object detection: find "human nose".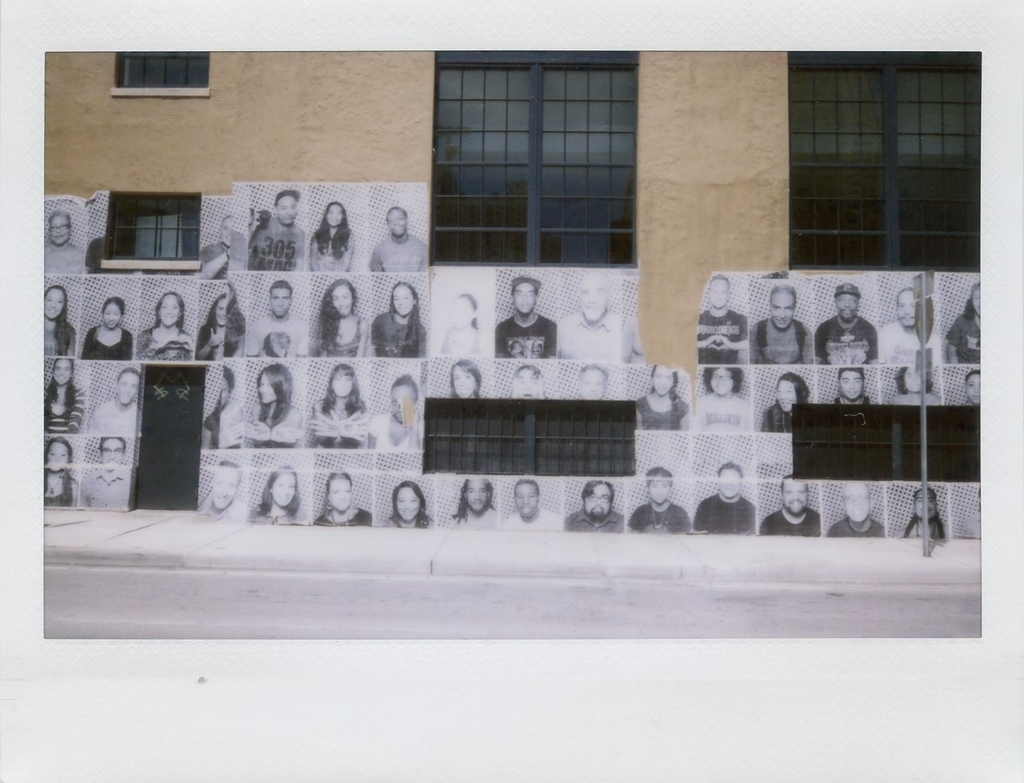
<region>656, 485, 663, 493</region>.
